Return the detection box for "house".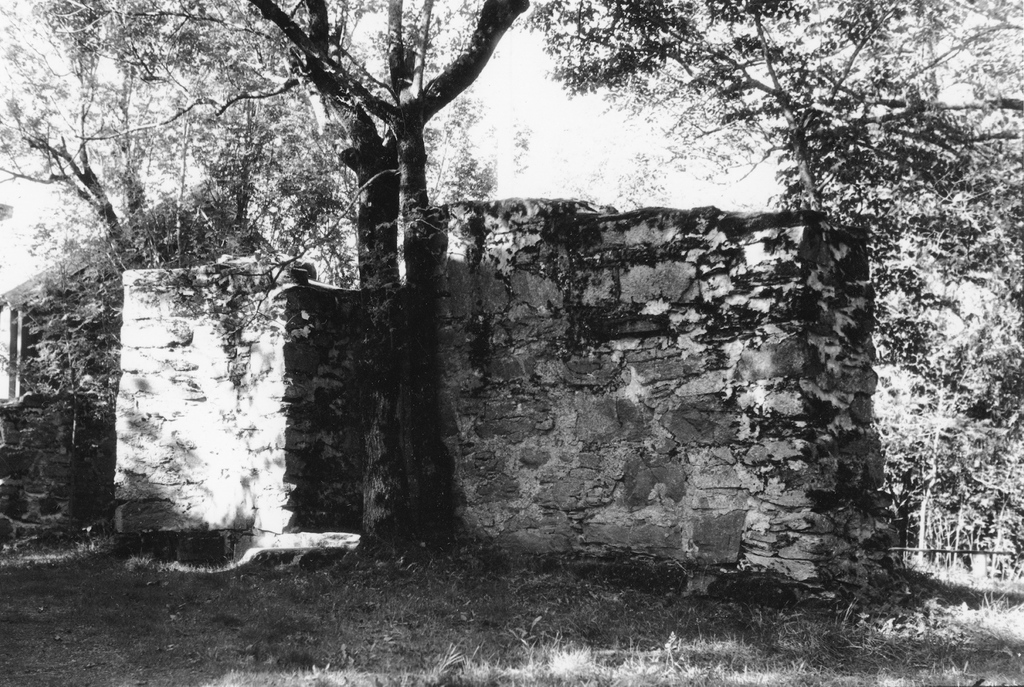
bbox=[0, 174, 278, 408].
